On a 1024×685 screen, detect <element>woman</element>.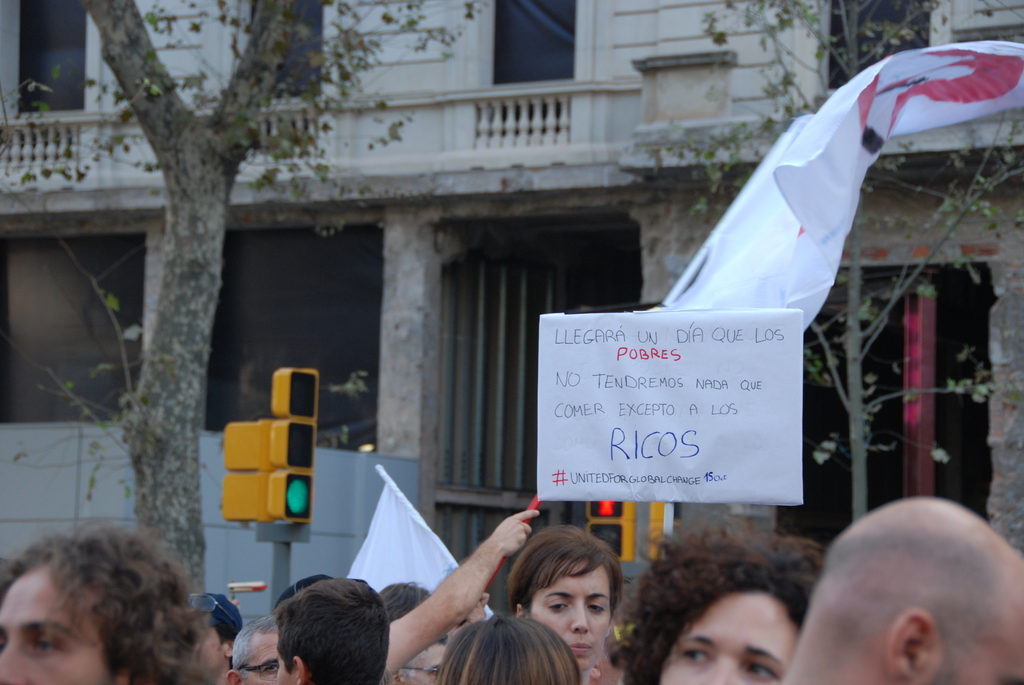
[474, 519, 645, 677].
